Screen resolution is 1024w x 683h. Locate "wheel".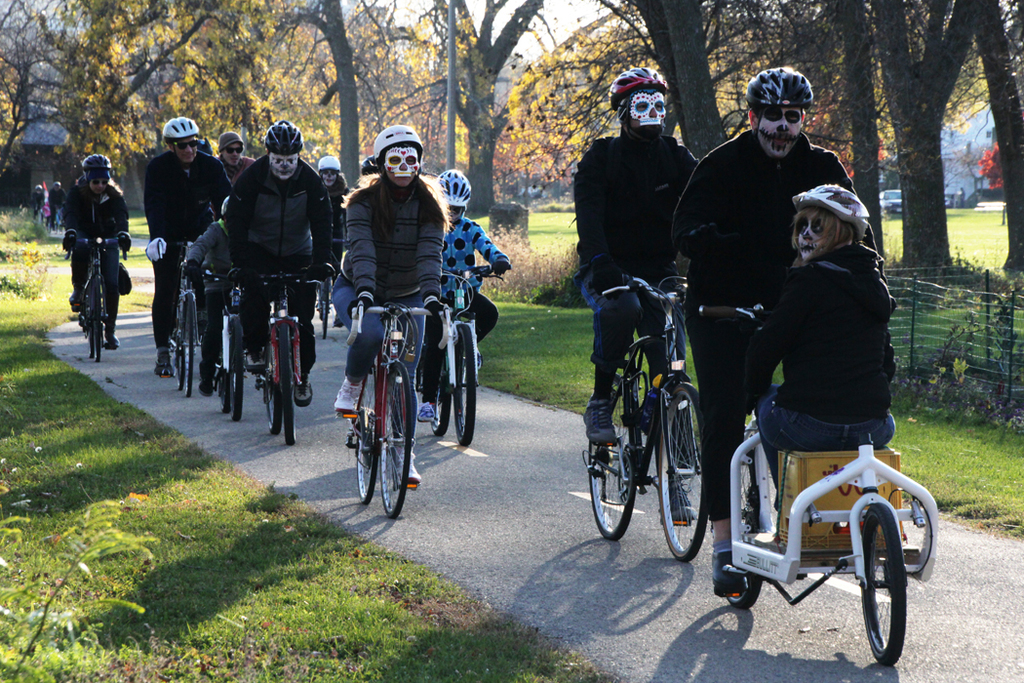
183/293/193/396.
